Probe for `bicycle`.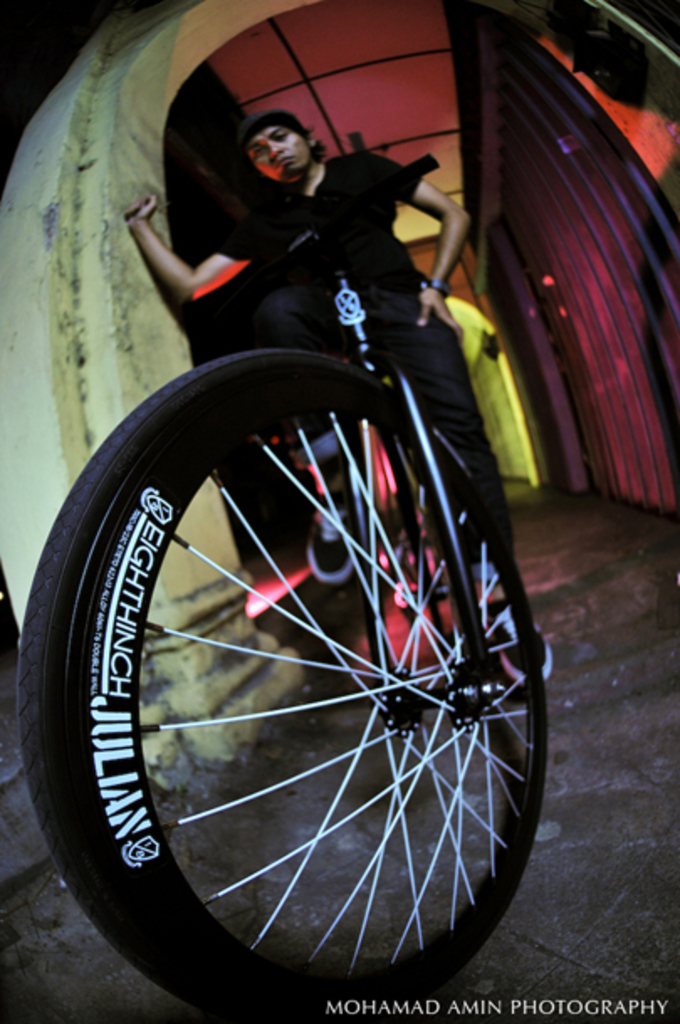
Probe result: 22, 154, 552, 1022.
